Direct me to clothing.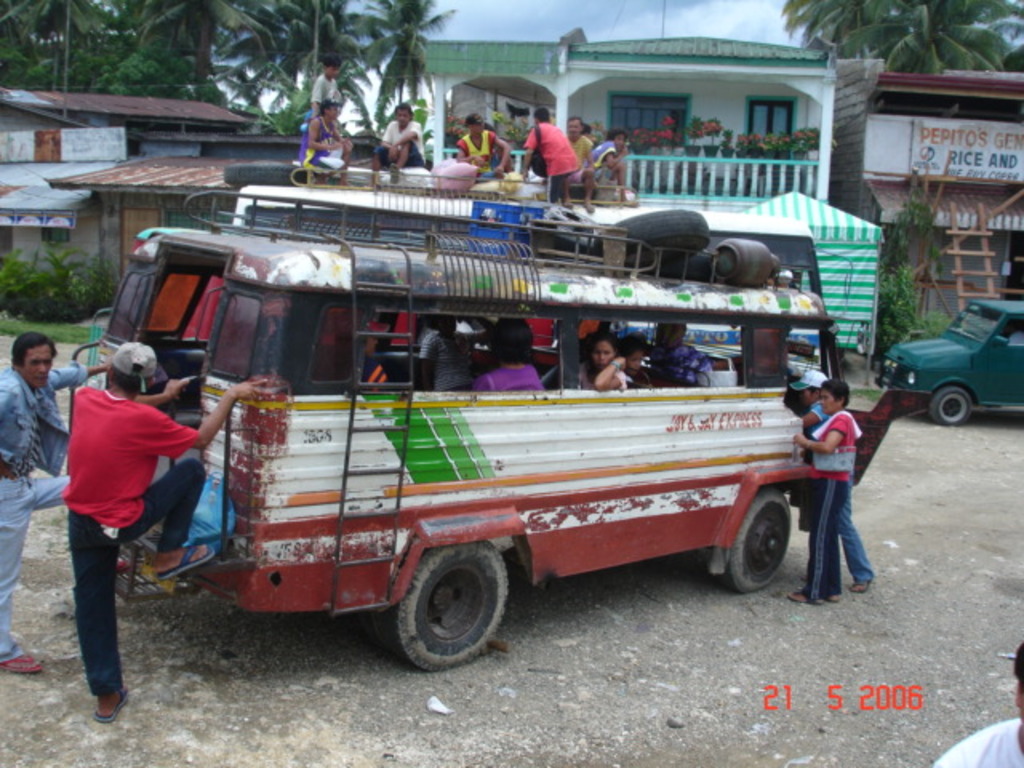
Direction: bbox(568, 136, 587, 174).
